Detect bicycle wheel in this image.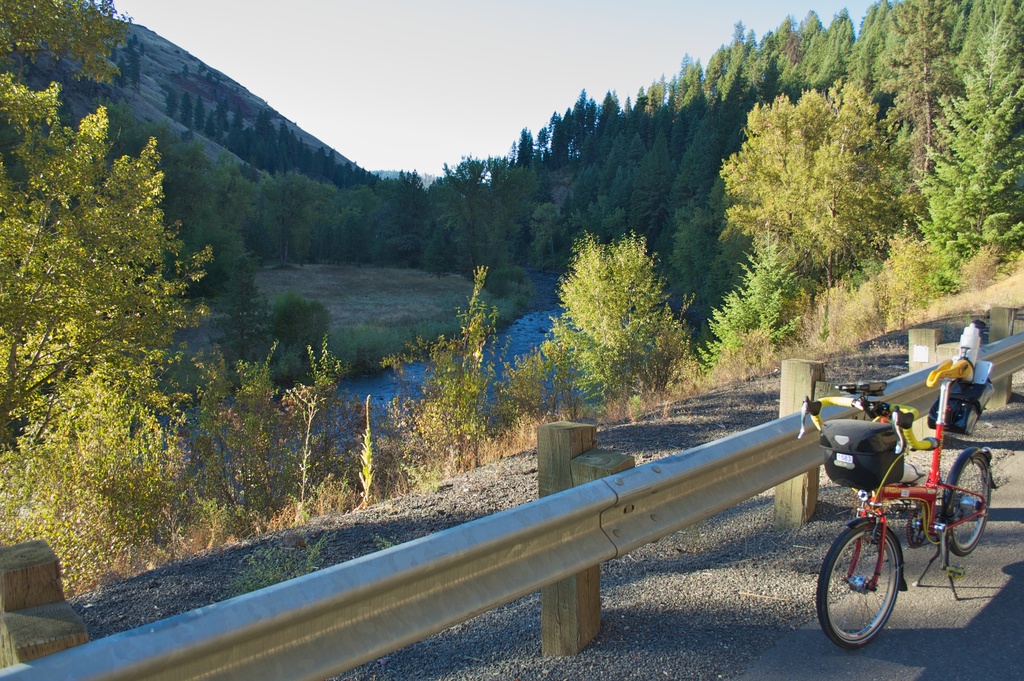
Detection: (817, 526, 899, 646).
